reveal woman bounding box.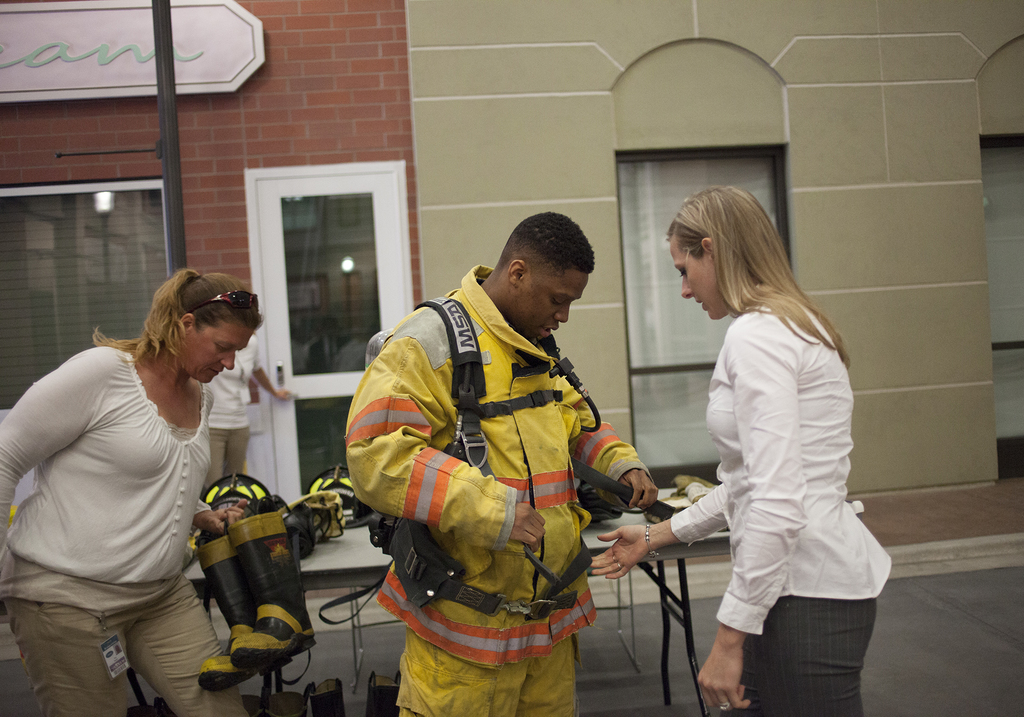
Revealed: bbox=[645, 185, 888, 716].
